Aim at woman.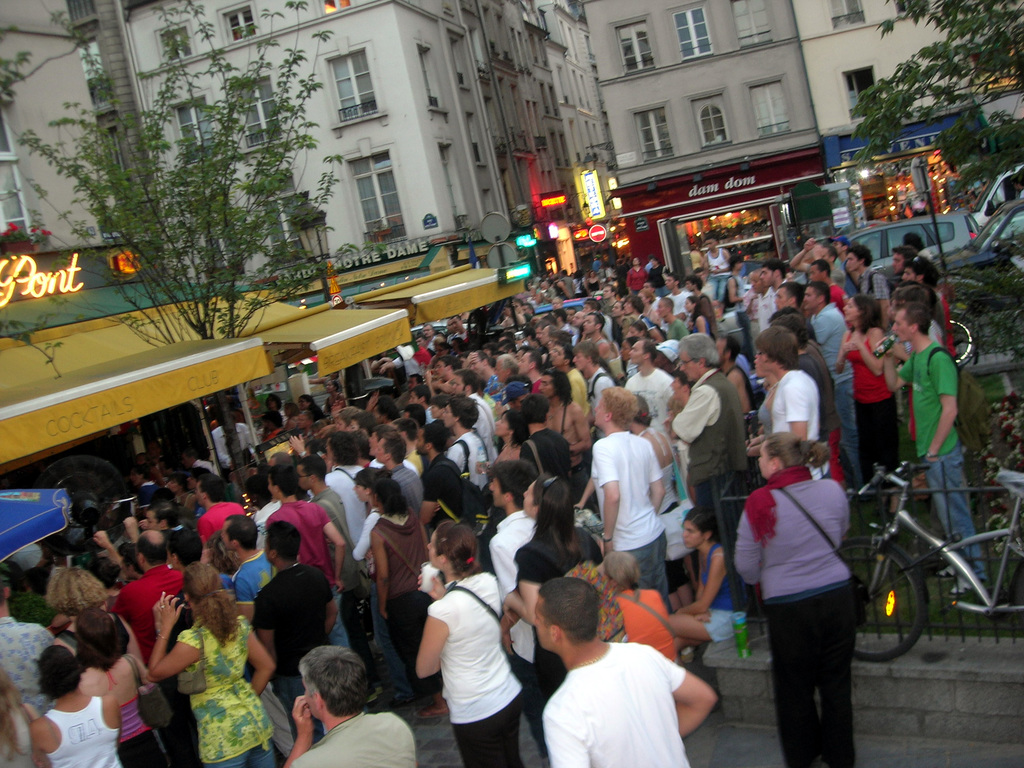
Aimed at bbox(297, 408, 314, 438).
